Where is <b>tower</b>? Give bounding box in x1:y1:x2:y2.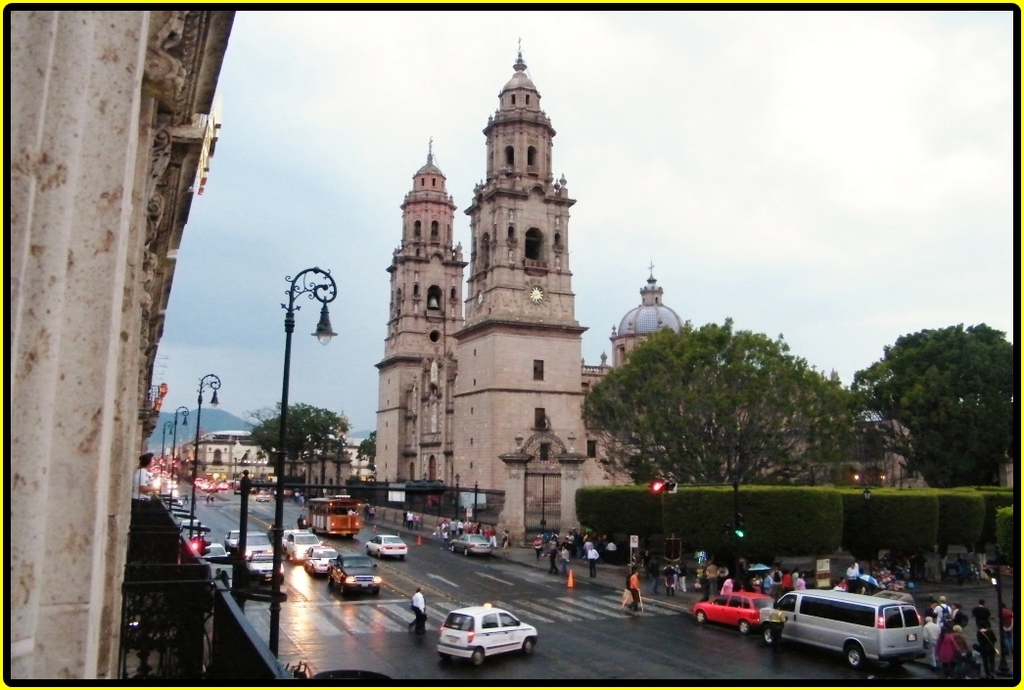
435:41:600:478.
